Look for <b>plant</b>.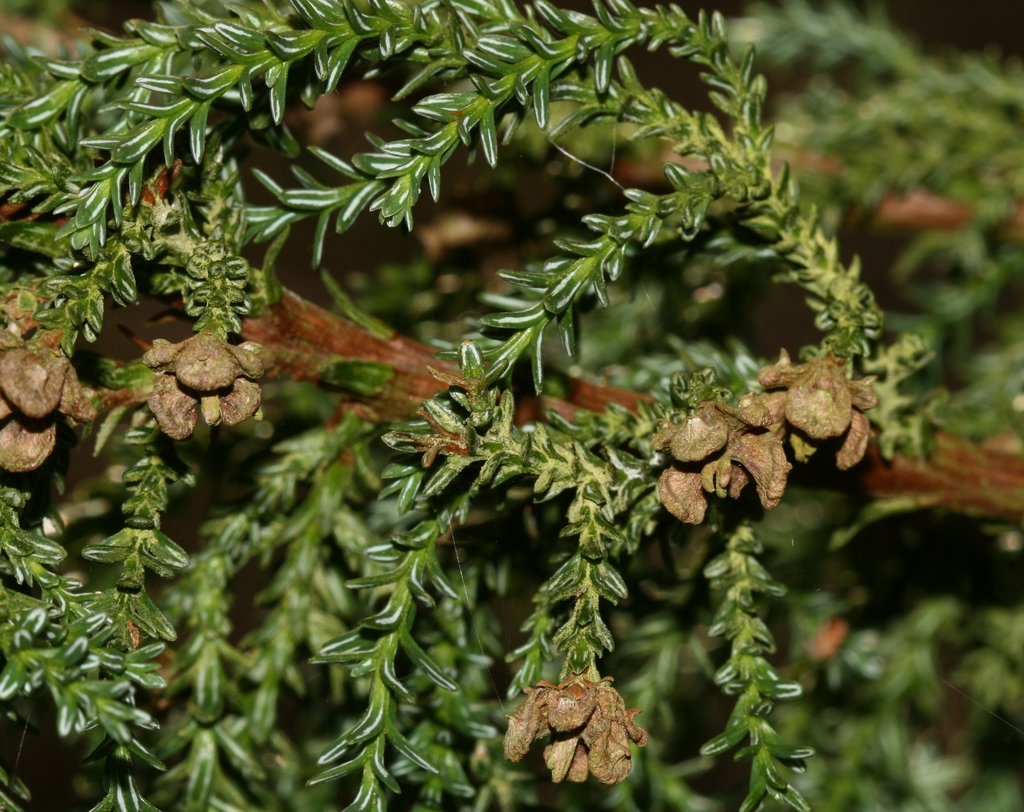
Found: l=0, t=0, r=1023, b=811.
